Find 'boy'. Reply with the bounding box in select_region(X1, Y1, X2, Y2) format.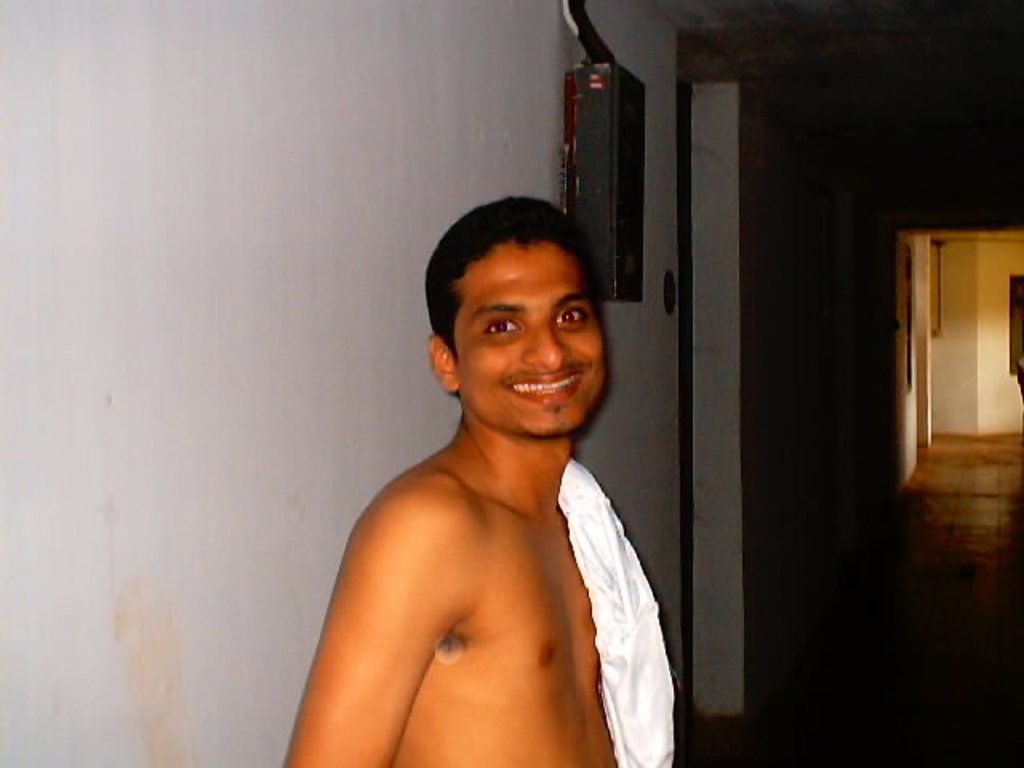
select_region(333, 181, 666, 767).
